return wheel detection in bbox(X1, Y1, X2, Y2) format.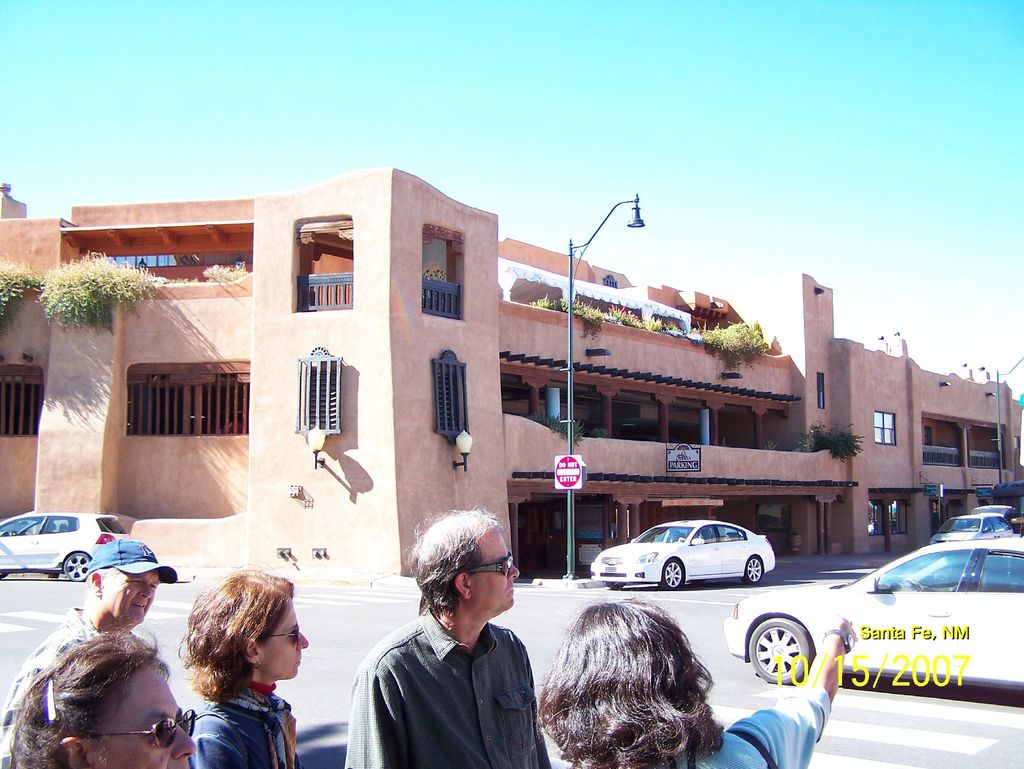
bbox(659, 556, 687, 588).
